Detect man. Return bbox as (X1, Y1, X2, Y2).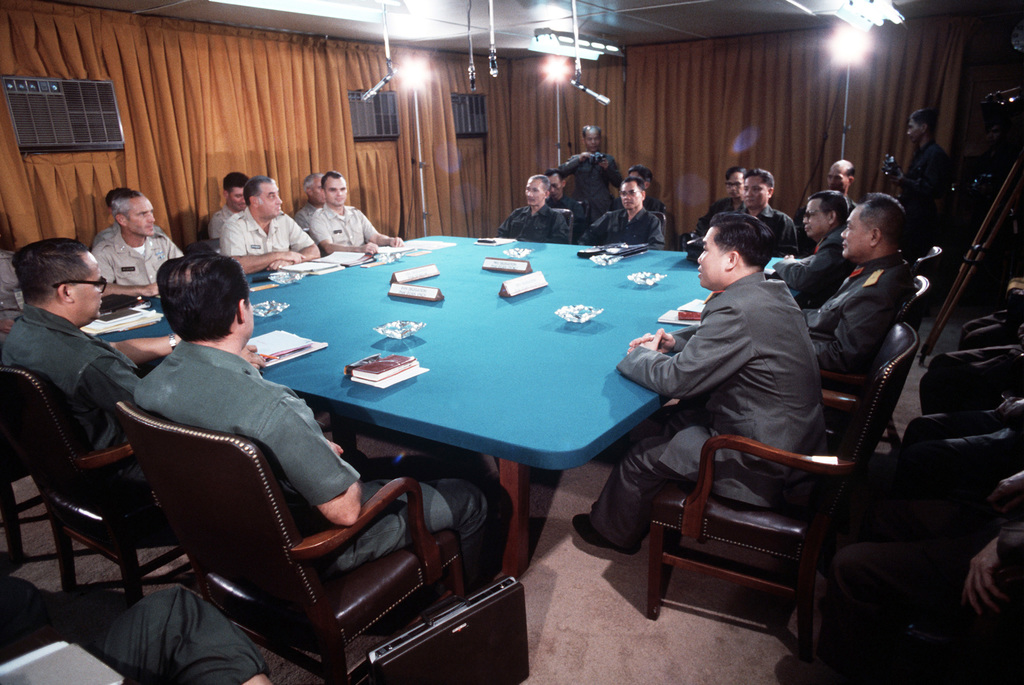
(88, 189, 202, 293).
